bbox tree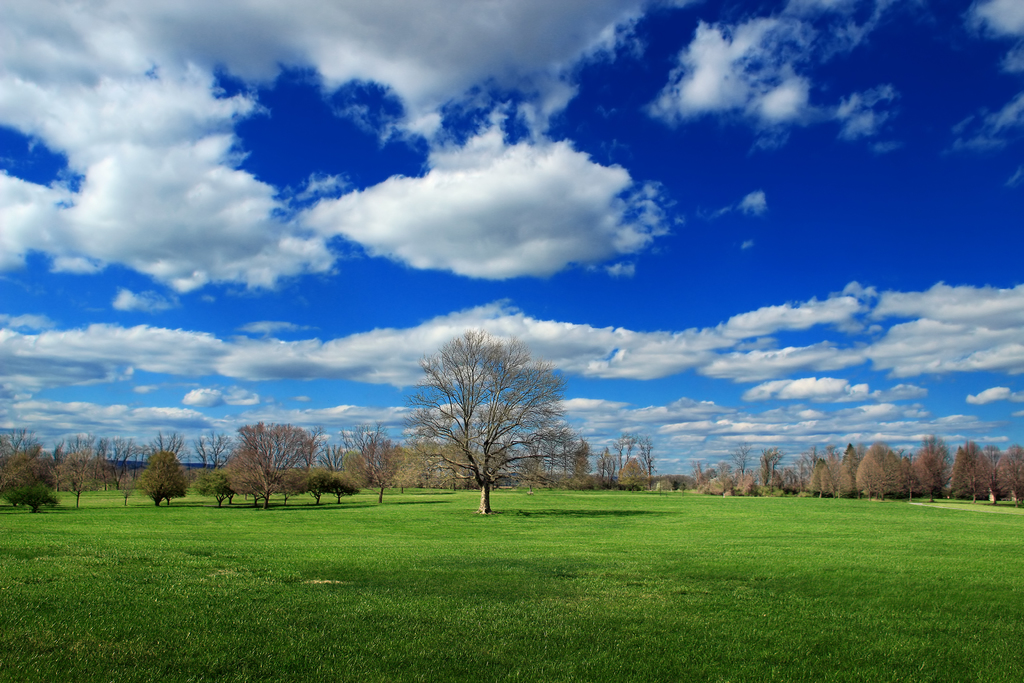
(left=404, top=318, right=579, bottom=512)
